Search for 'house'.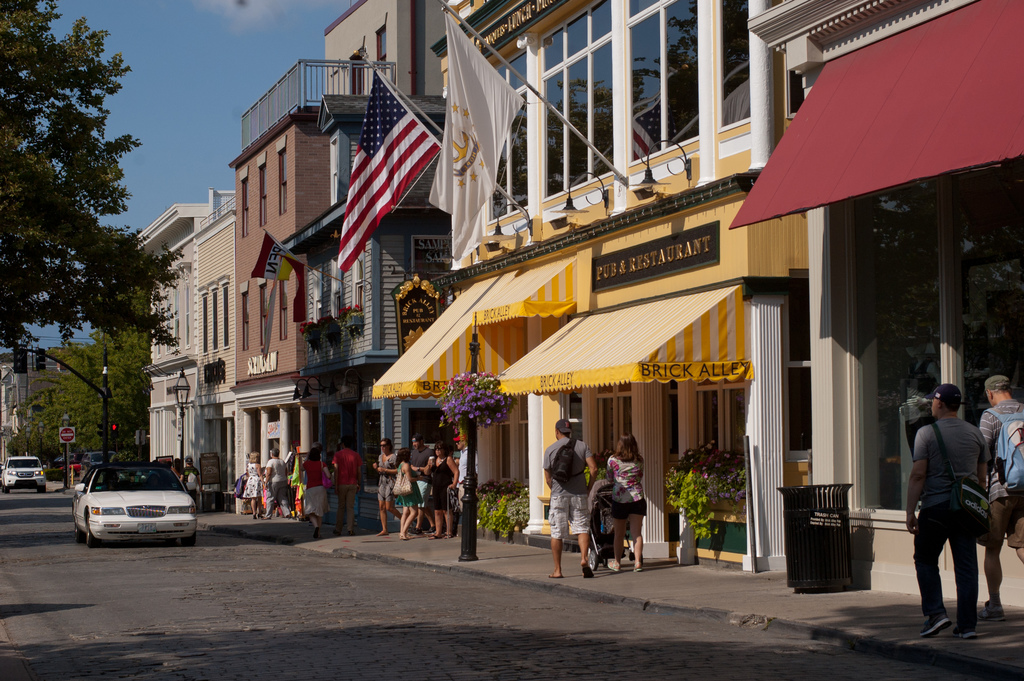
Found at region(438, 0, 778, 510).
